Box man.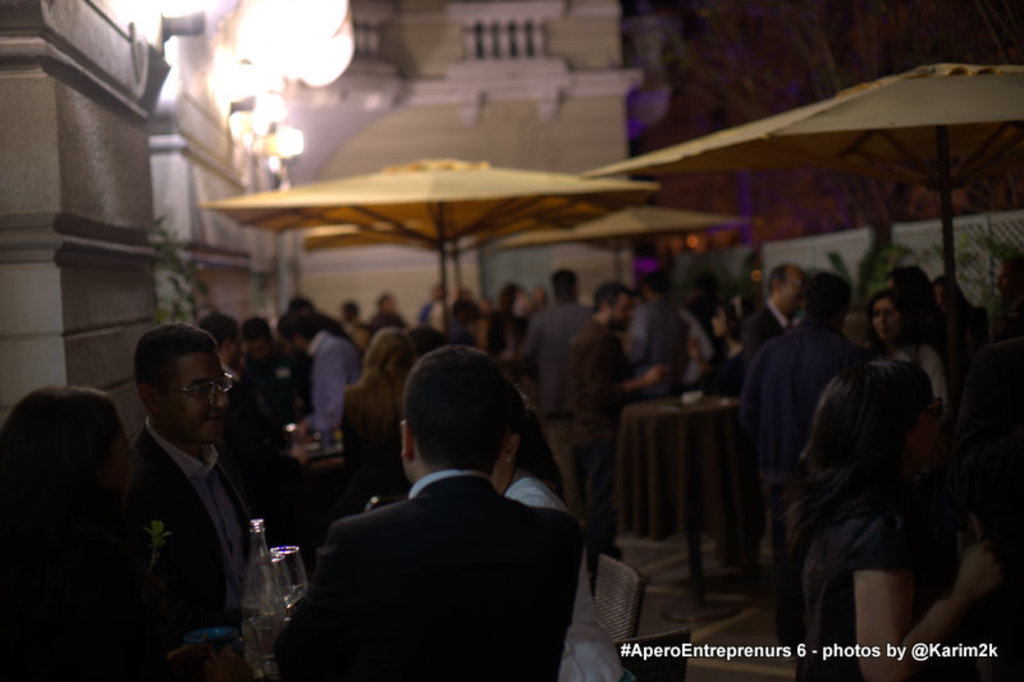
420:282:461:334.
